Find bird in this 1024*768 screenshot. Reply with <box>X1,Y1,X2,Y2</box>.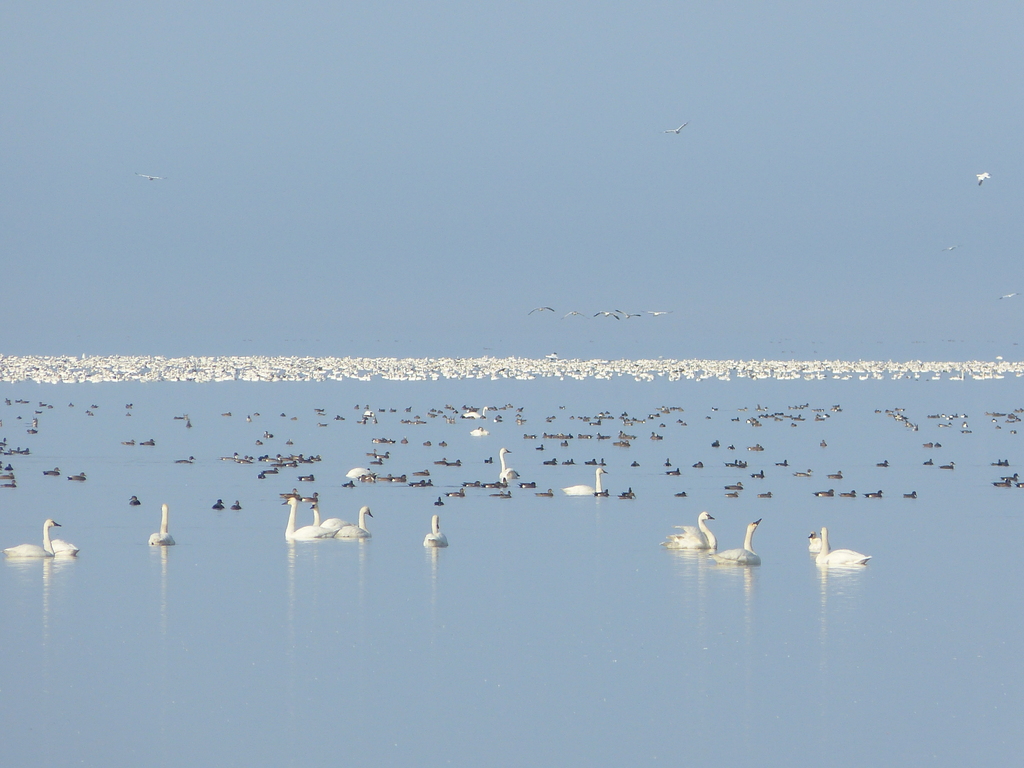
<box>758,489,773,498</box>.
